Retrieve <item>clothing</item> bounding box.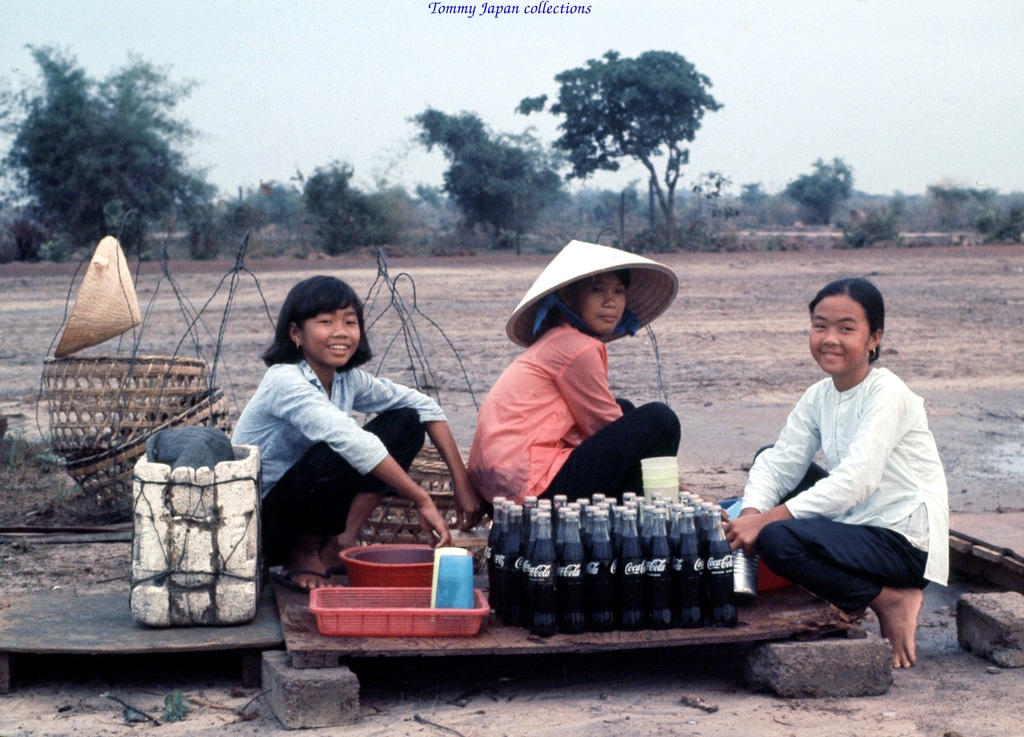
Bounding box: (734,362,956,623).
